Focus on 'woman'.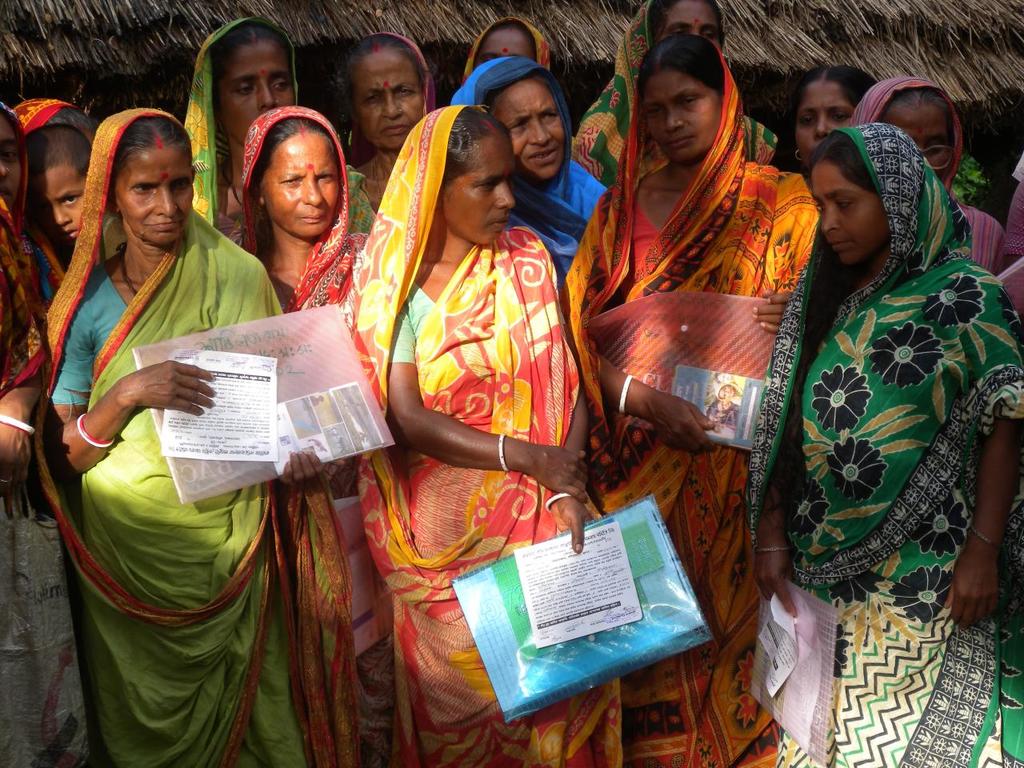
Focused at [872,90,1006,278].
